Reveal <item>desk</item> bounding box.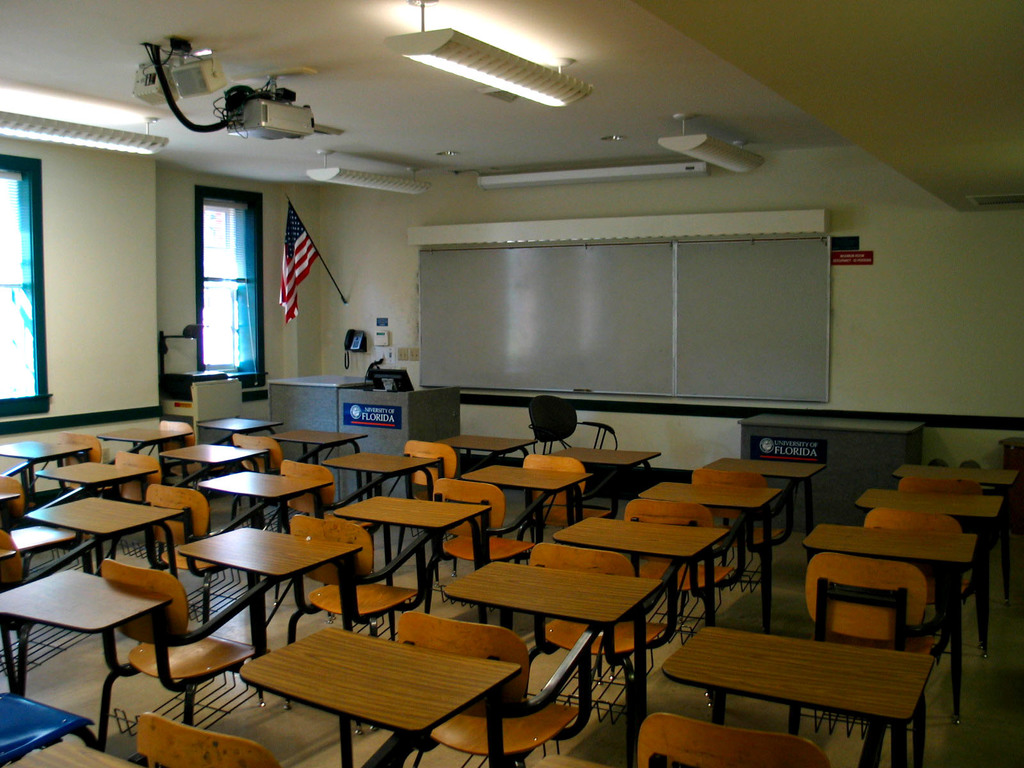
Revealed: l=205, t=595, r=556, b=759.
